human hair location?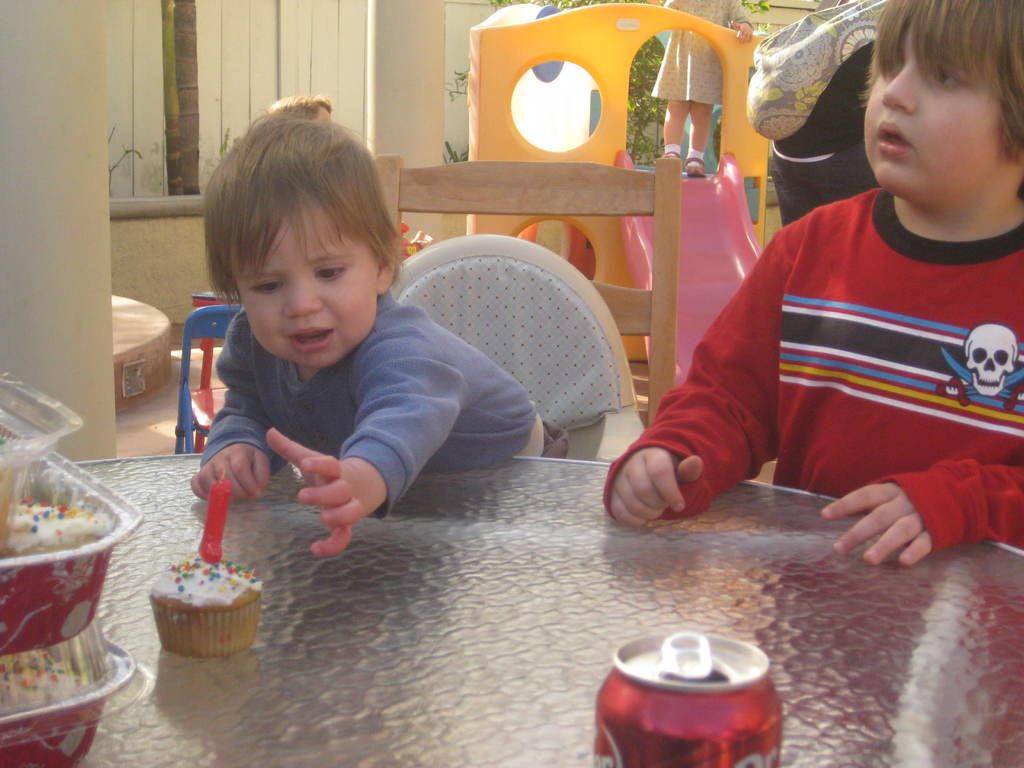
[858, 0, 1023, 193]
